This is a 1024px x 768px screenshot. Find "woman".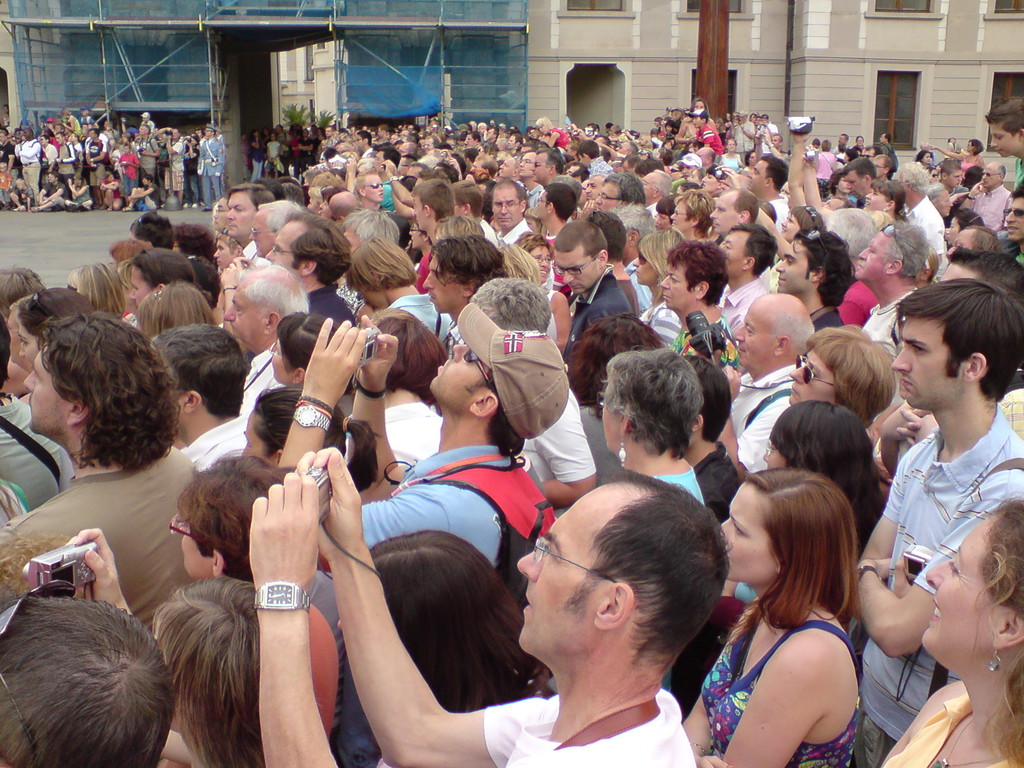
Bounding box: (358, 307, 449, 463).
